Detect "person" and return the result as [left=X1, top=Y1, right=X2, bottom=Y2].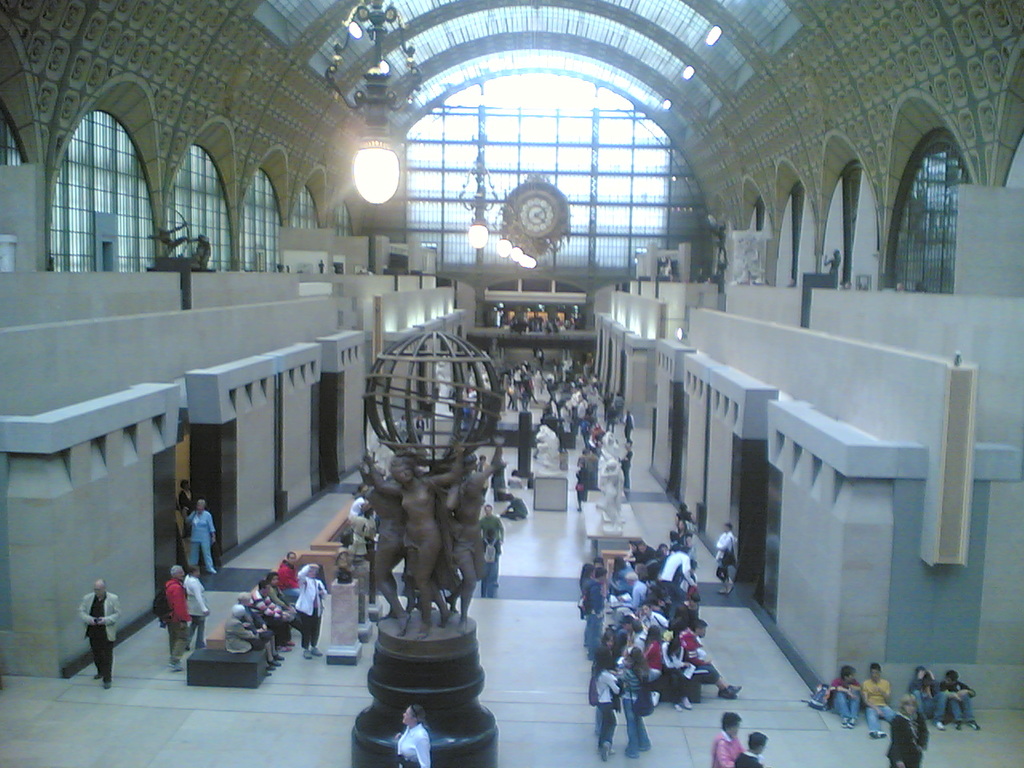
[left=245, top=582, right=314, bottom=632].
